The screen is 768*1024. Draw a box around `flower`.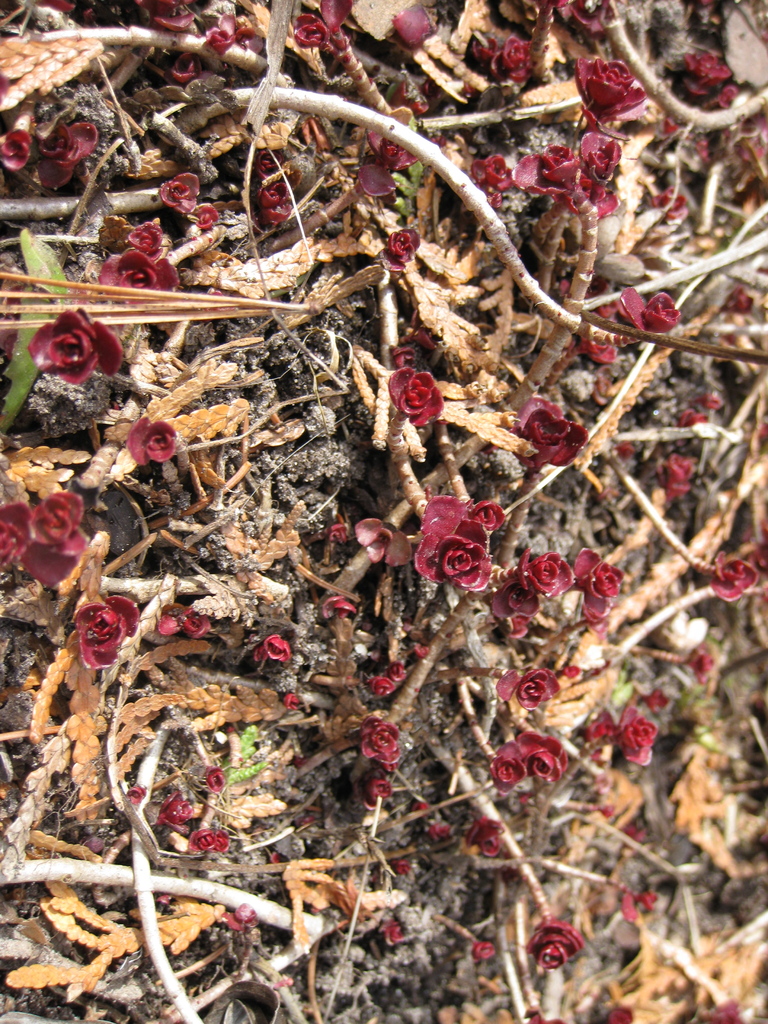
{"x1": 164, "y1": 792, "x2": 200, "y2": 825}.
